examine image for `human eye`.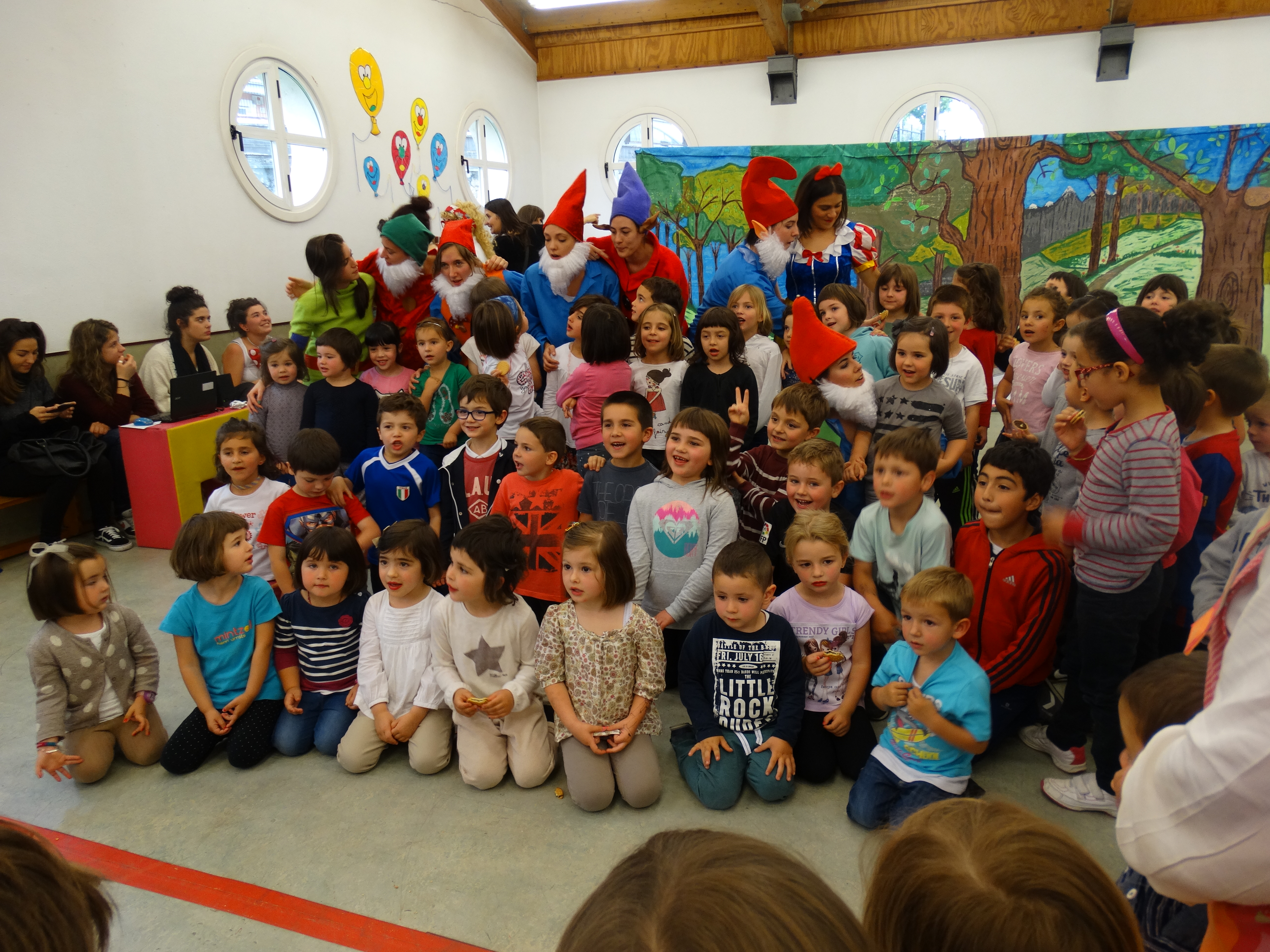
Examination result: 75 137 78 140.
